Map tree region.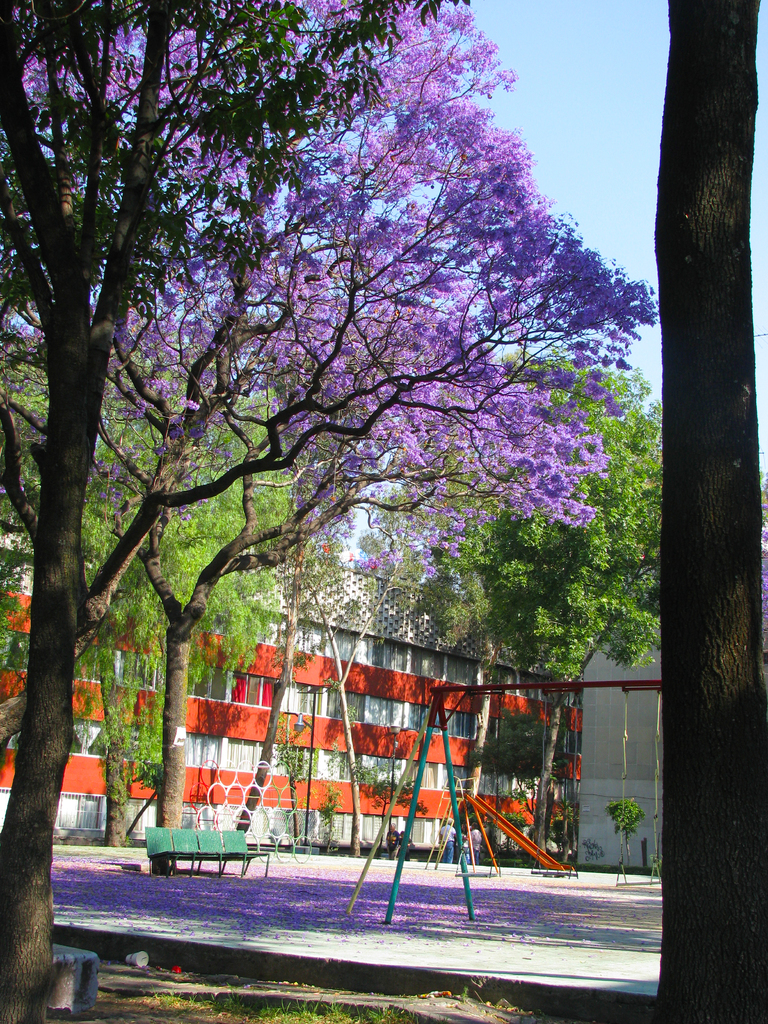
Mapped to region(0, 325, 309, 865).
